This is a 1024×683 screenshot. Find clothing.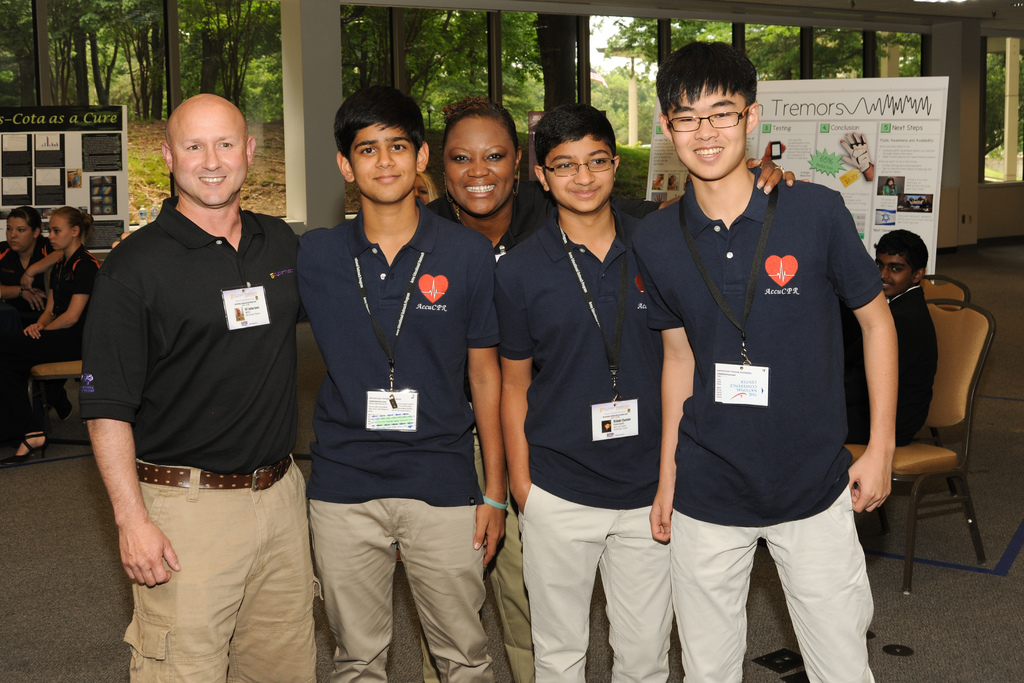
Bounding box: 625/161/884/682.
